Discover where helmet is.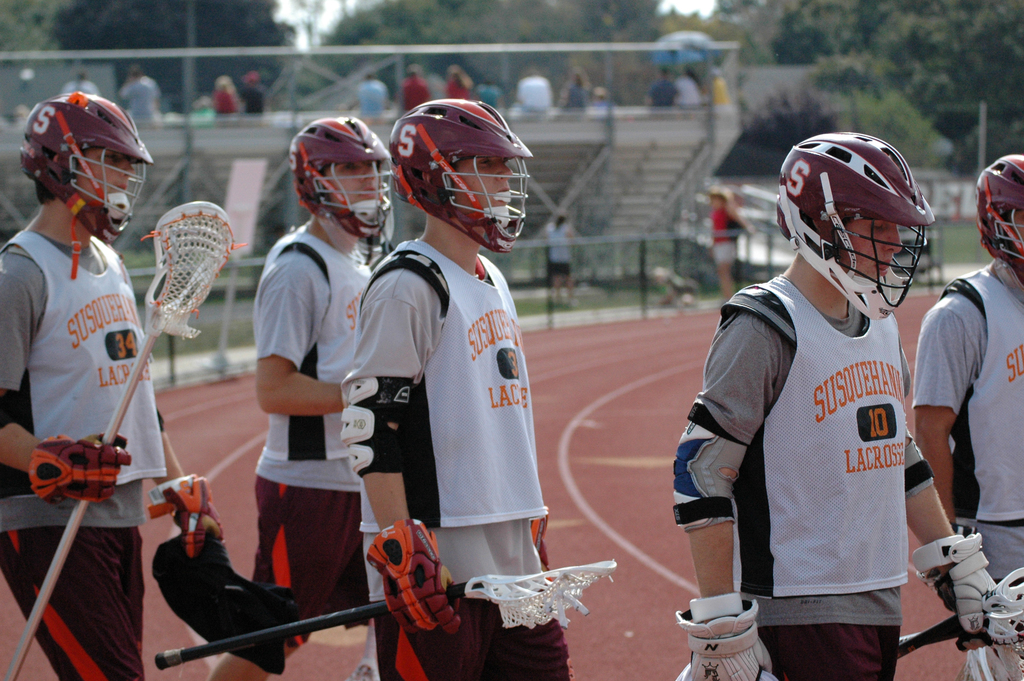
Discovered at 787, 133, 938, 308.
